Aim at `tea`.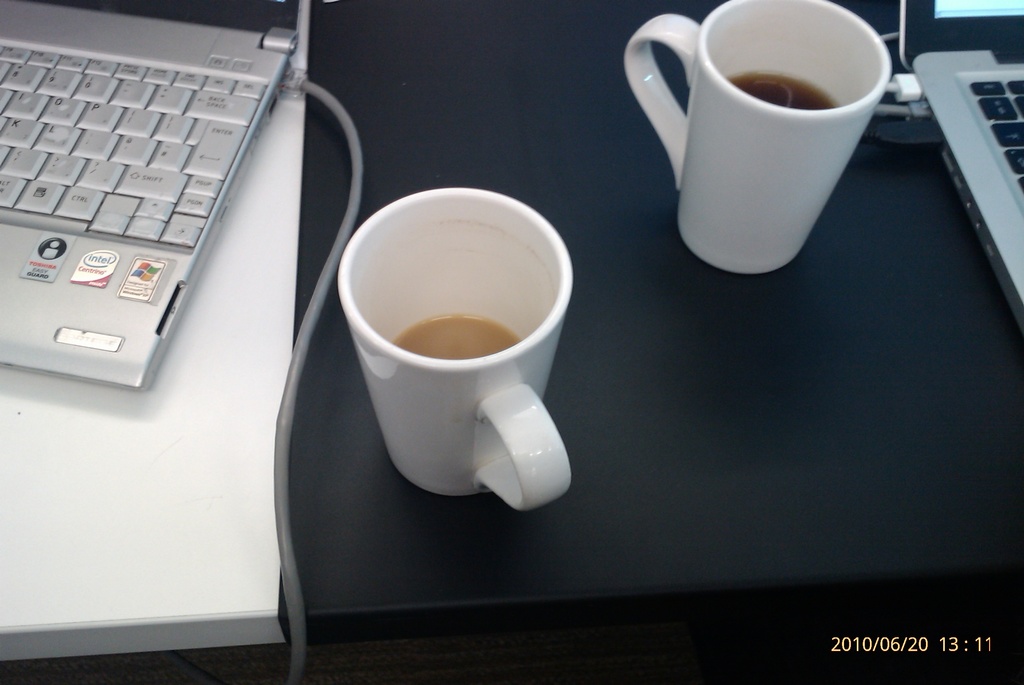
Aimed at locate(392, 312, 516, 360).
